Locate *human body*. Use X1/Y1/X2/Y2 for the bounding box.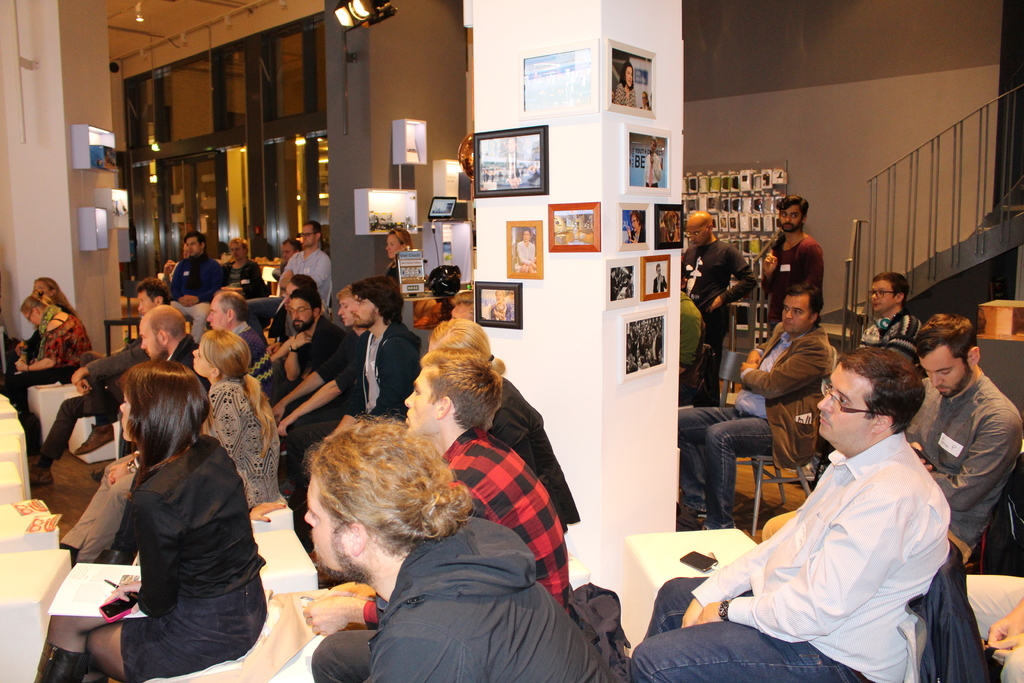
256/314/369/399.
